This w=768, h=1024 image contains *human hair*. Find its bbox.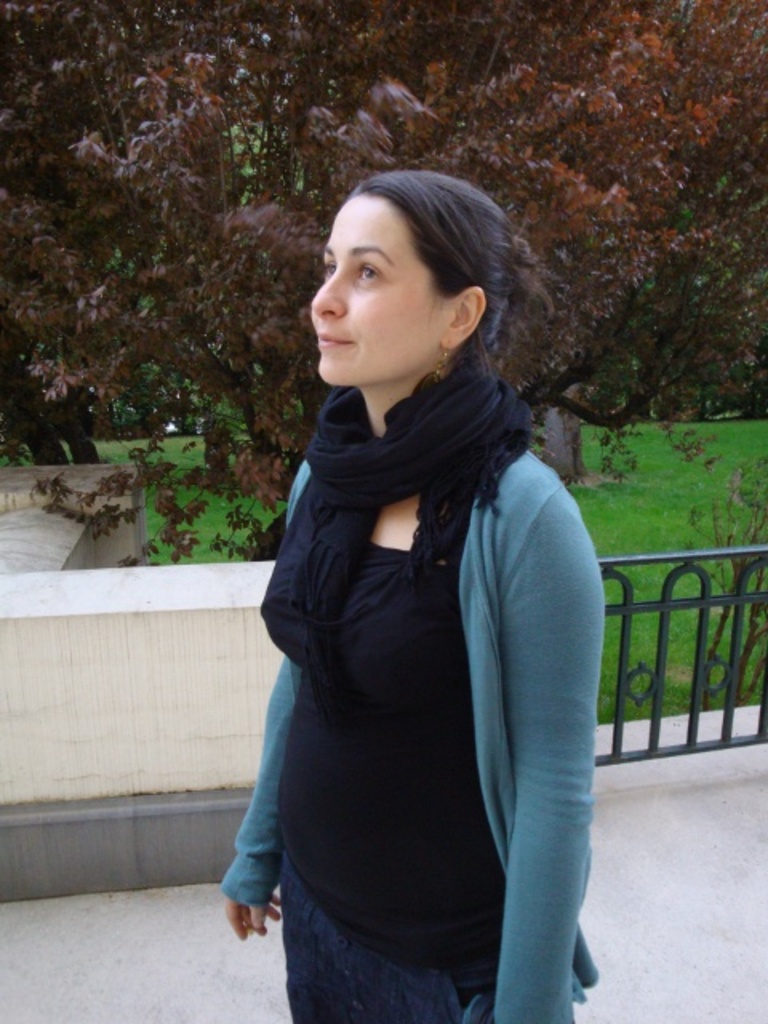
357, 170, 528, 411.
